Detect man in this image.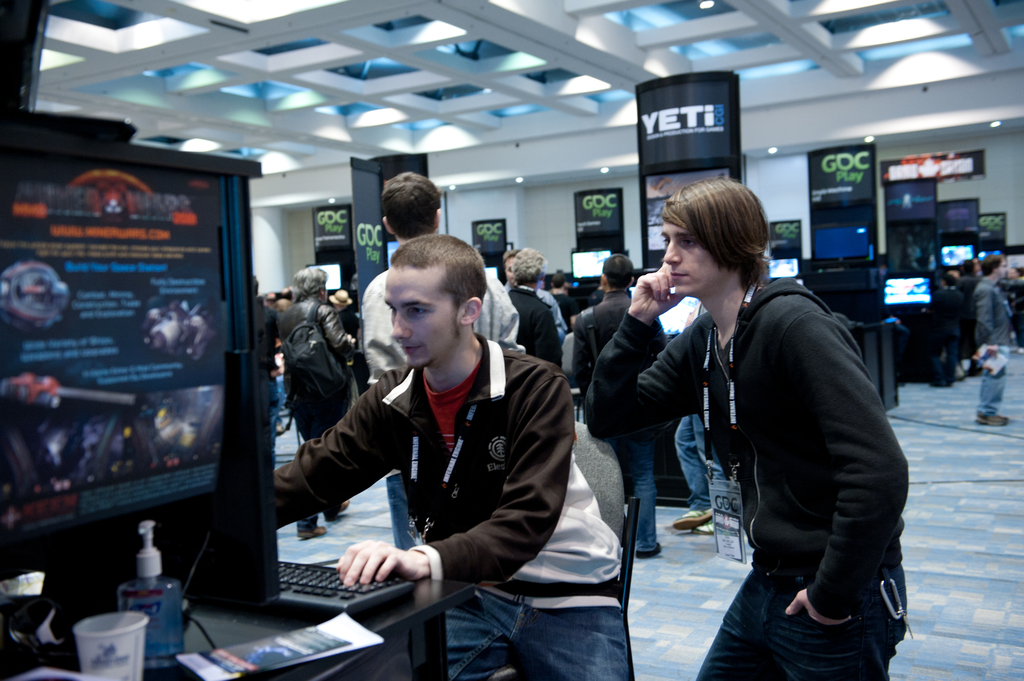
Detection: [x1=973, y1=257, x2=980, y2=276].
